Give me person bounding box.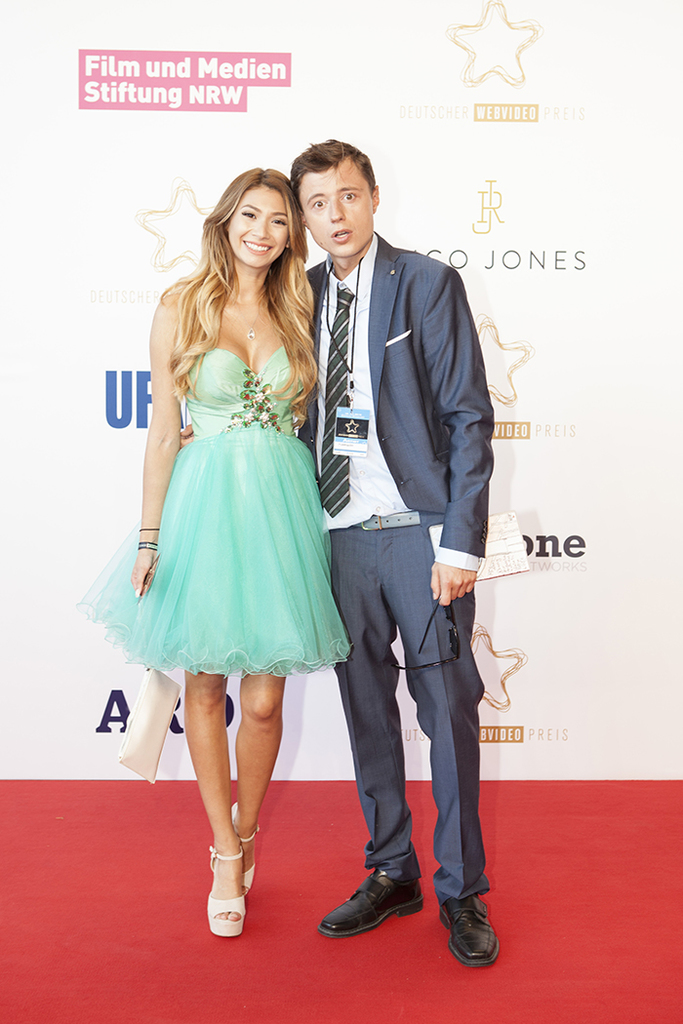
<box>68,164,361,947</box>.
